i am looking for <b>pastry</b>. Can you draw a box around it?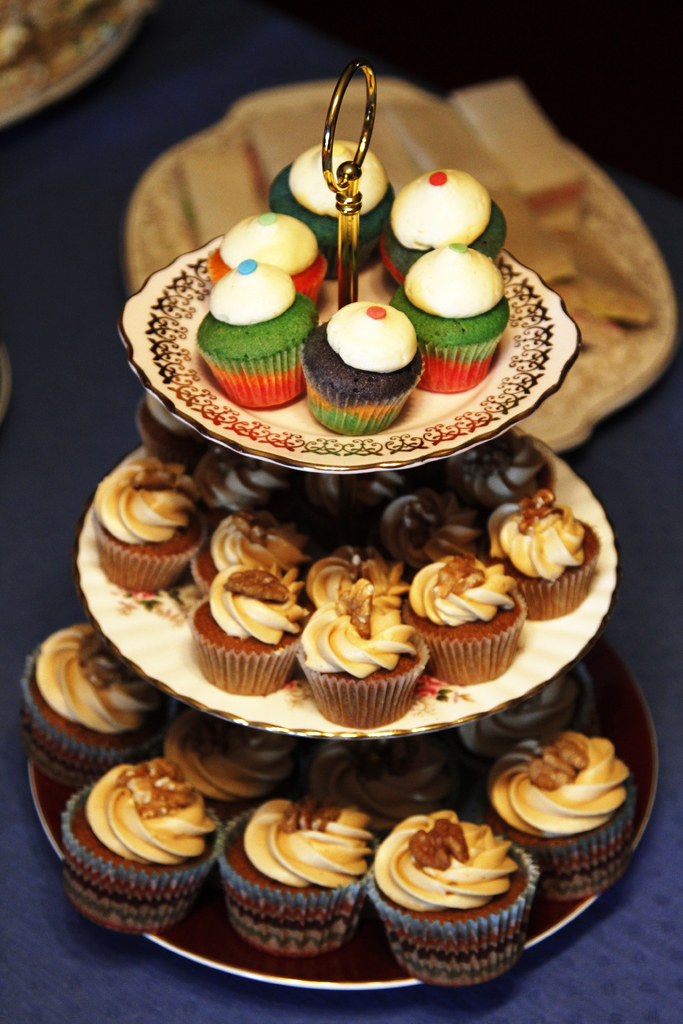
Sure, the bounding box is 58,753,226,934.
